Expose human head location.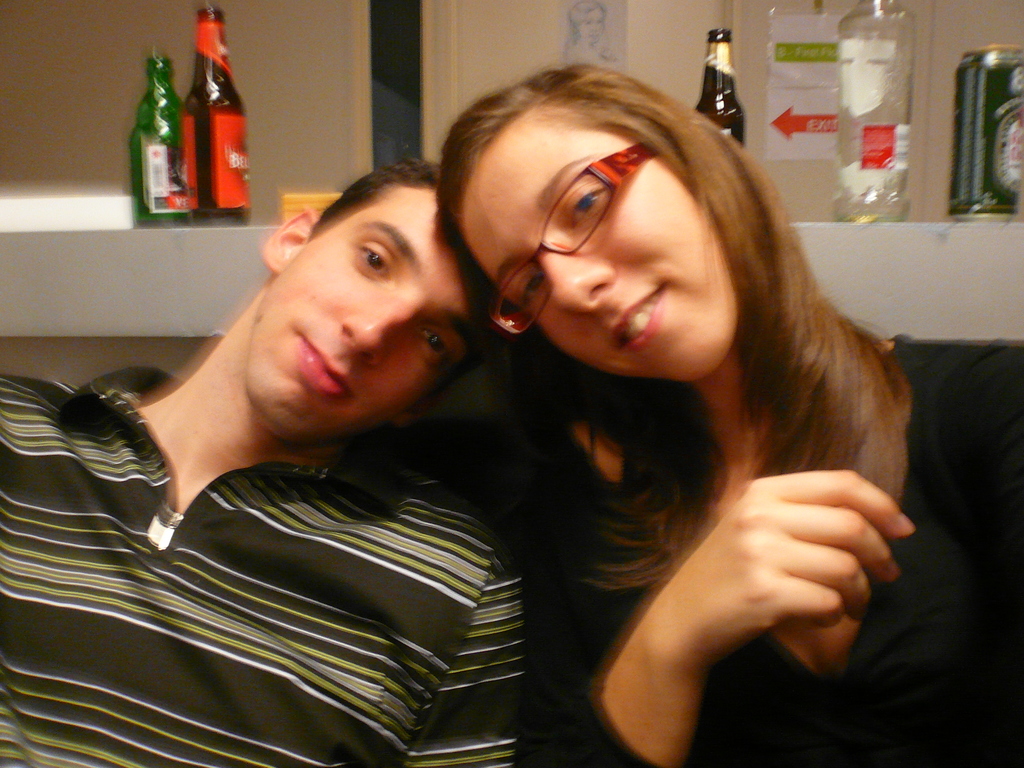
Exposed at 244 154 514 443.
